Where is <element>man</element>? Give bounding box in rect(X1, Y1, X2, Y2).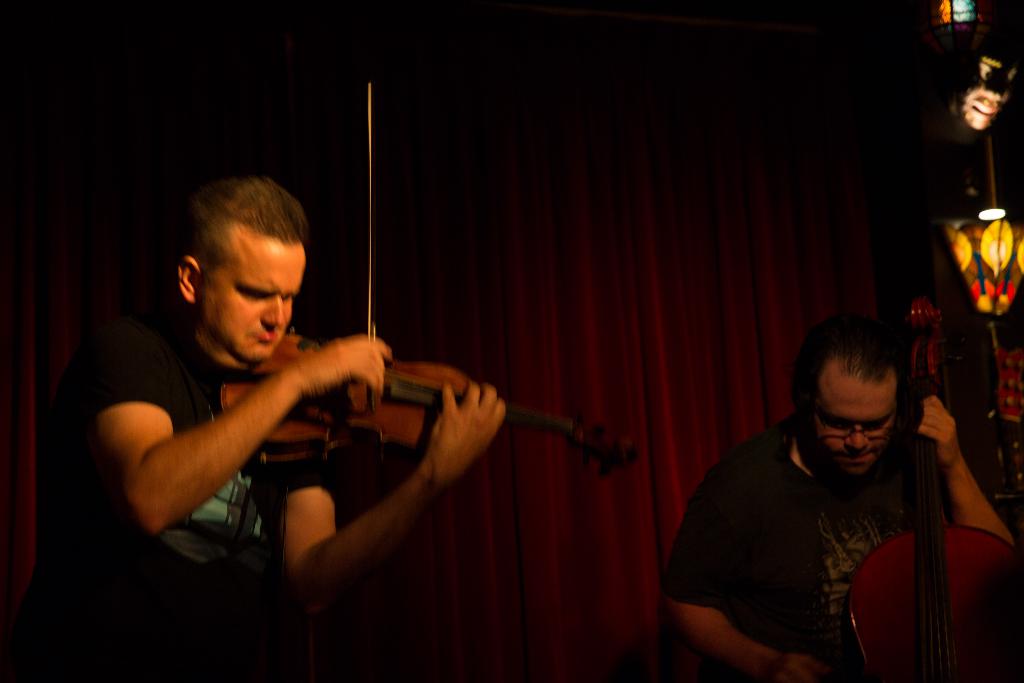
rect(672, 301, 1005, 670).
